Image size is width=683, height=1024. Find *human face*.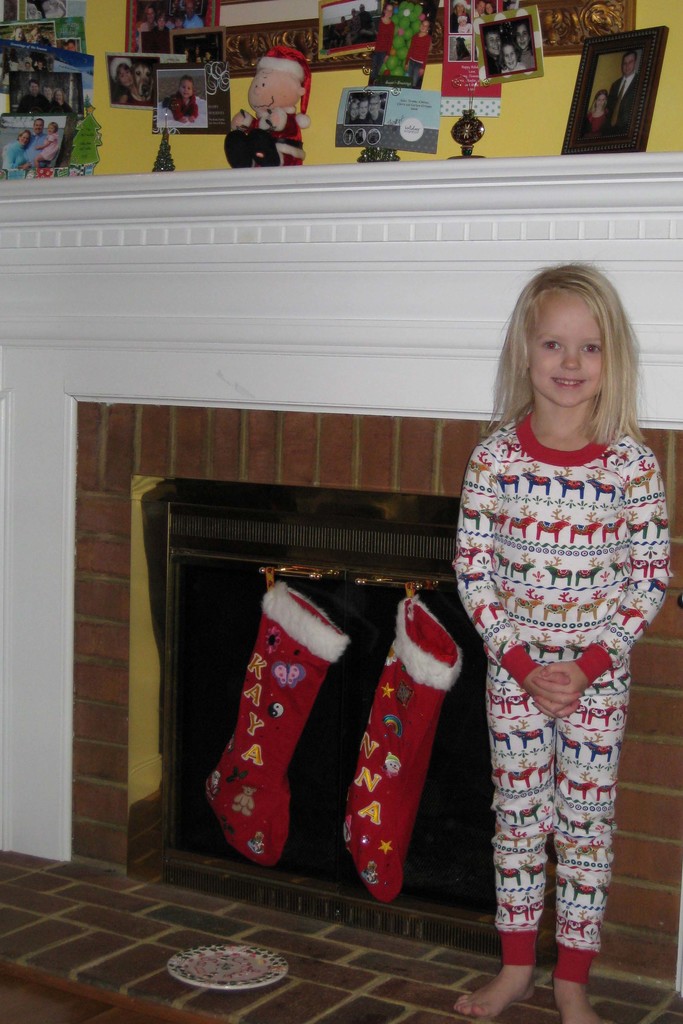
BBox(28, 83, 37, 96).
